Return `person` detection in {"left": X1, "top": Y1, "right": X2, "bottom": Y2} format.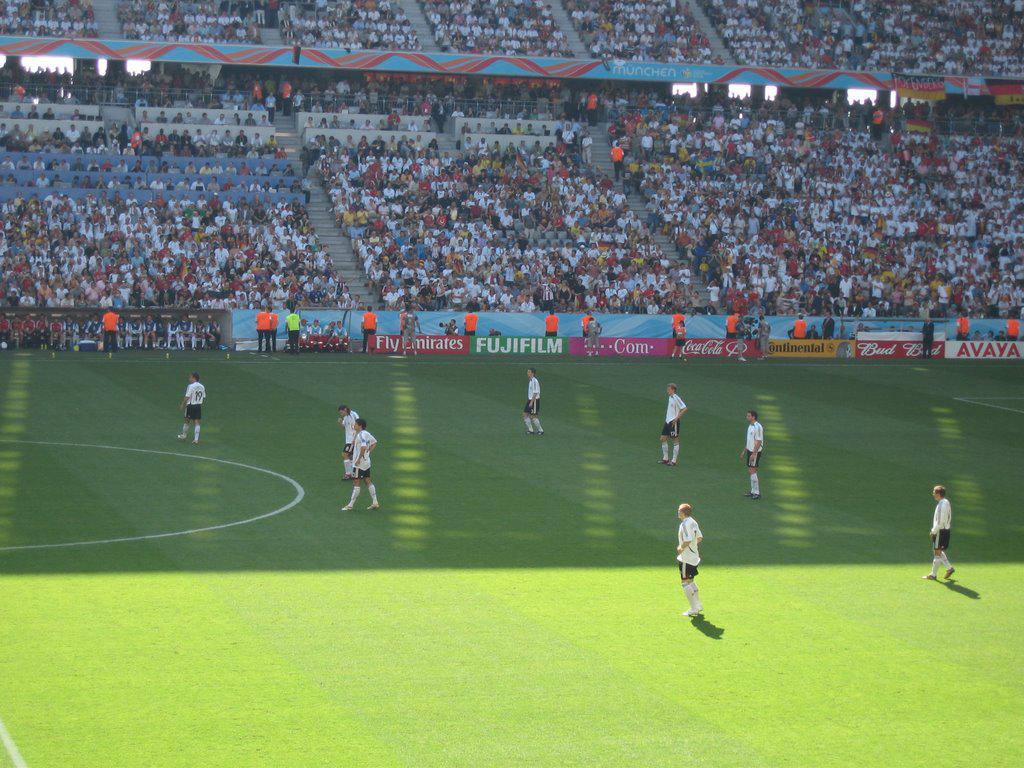
{"left": 1005, "top": 315, "right": 1021, "bottom": 342}.
